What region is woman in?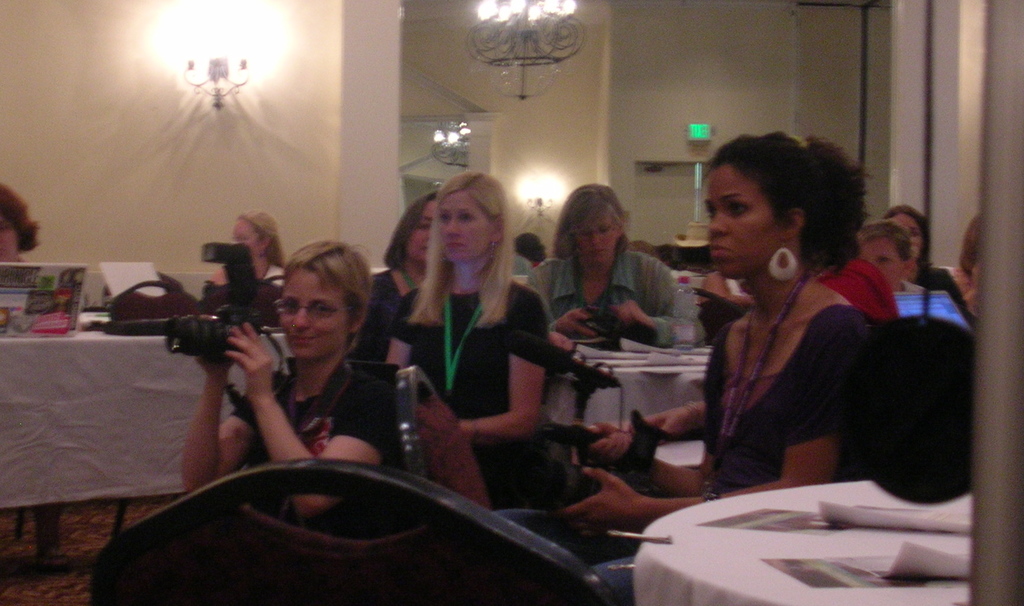
548 124 896 596.
